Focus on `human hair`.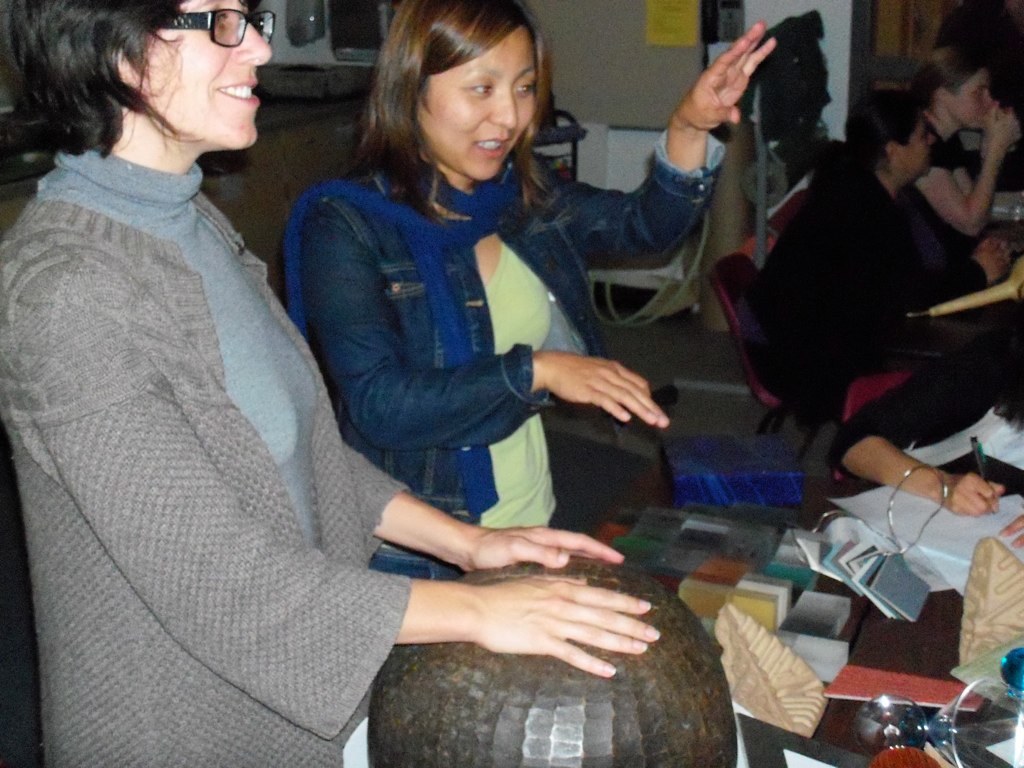
Focused at (left=349, top=7, right=554, bottom=193).
